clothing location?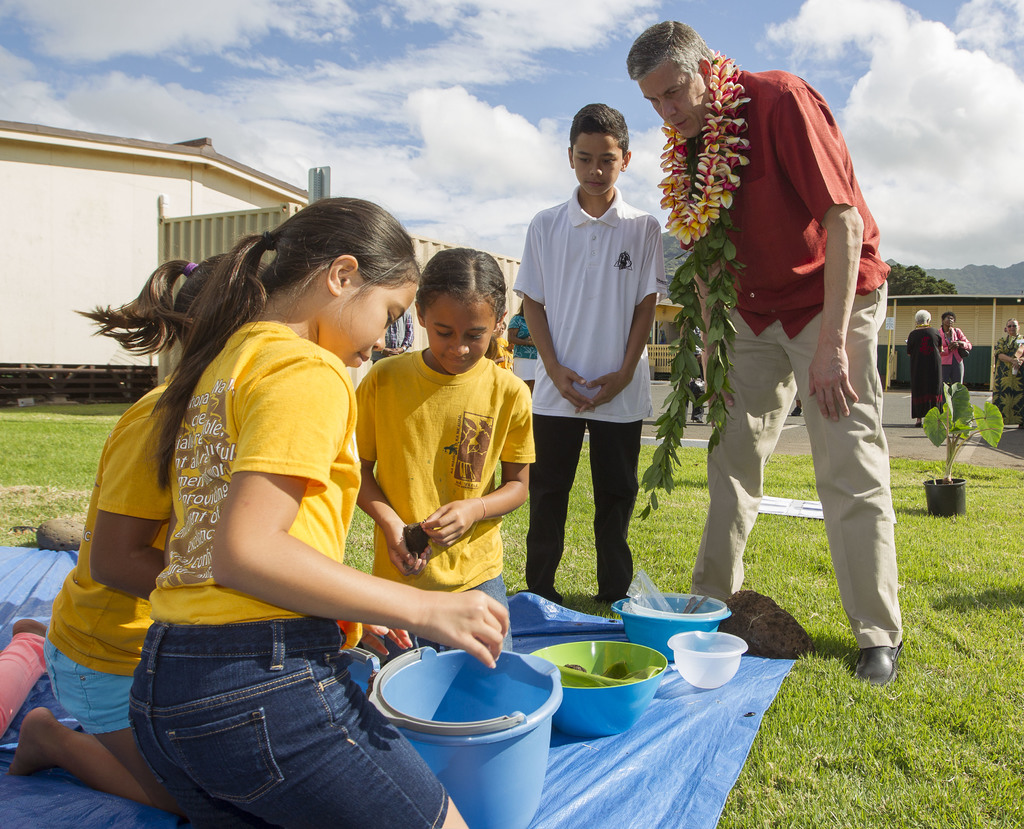
124, 316, 446, 828
